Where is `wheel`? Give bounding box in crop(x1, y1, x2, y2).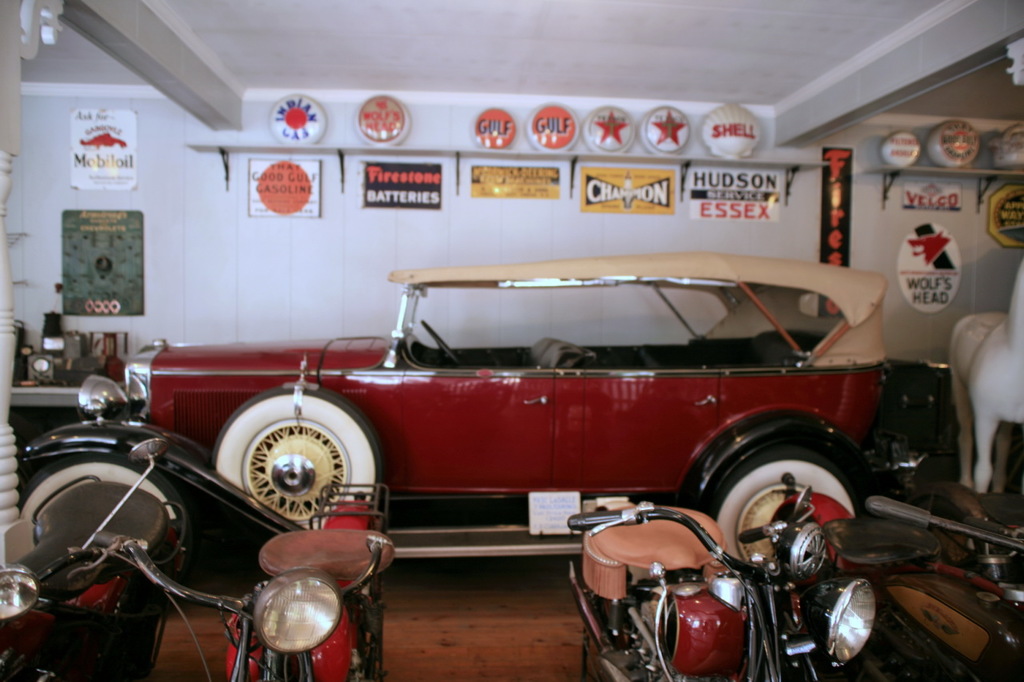
crop(707, 446, 855, 558).
